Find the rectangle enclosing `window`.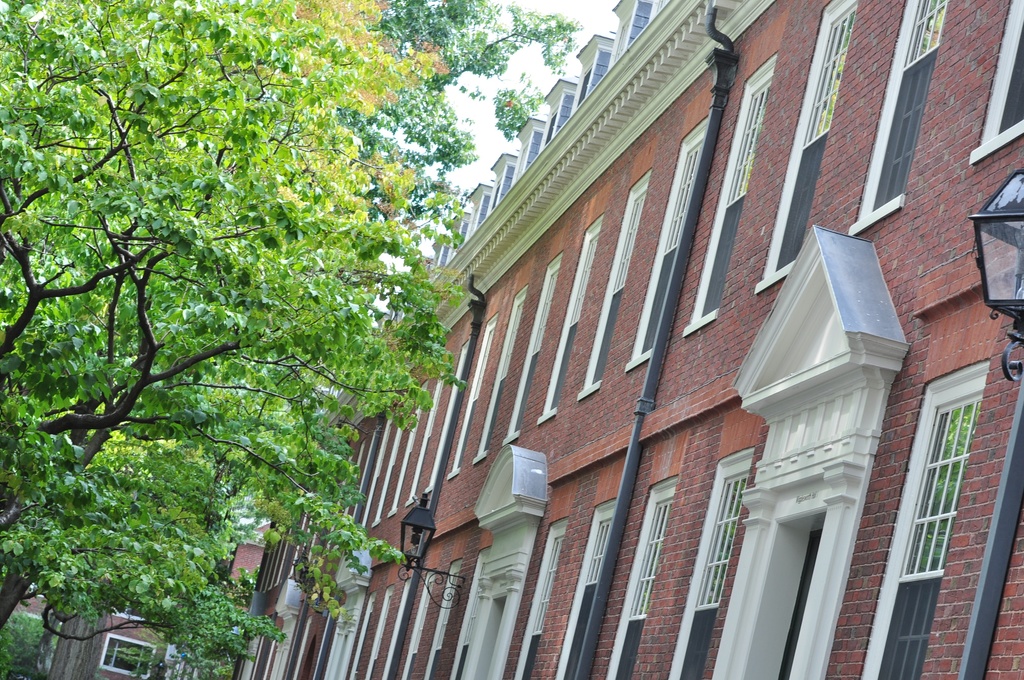
753,0,863,292.
